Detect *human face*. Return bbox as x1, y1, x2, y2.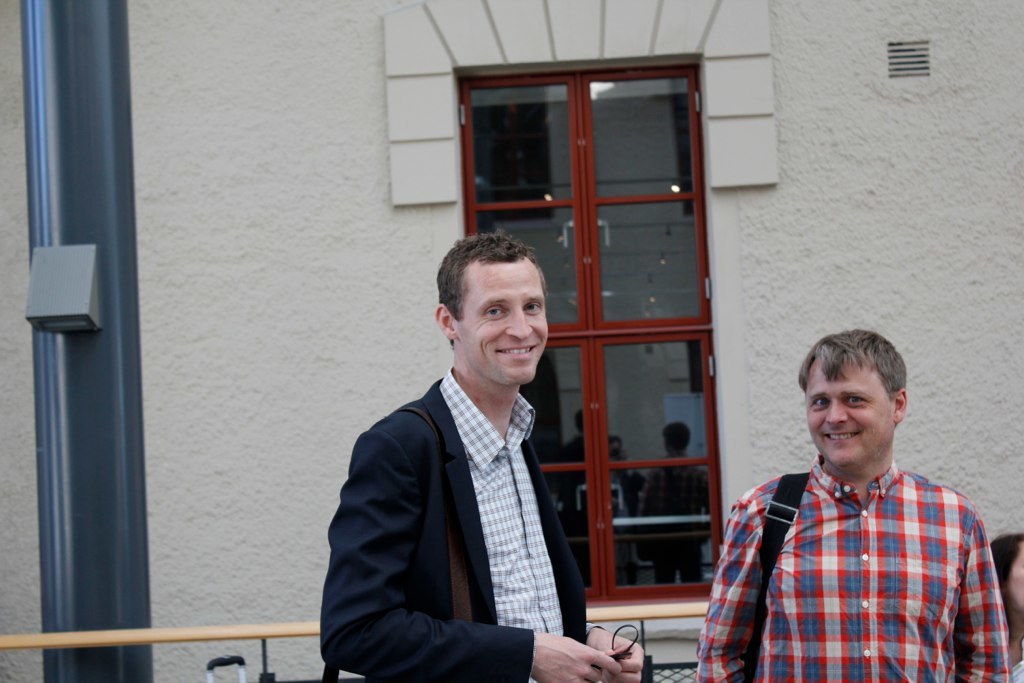
458, 265, 551, 384.
